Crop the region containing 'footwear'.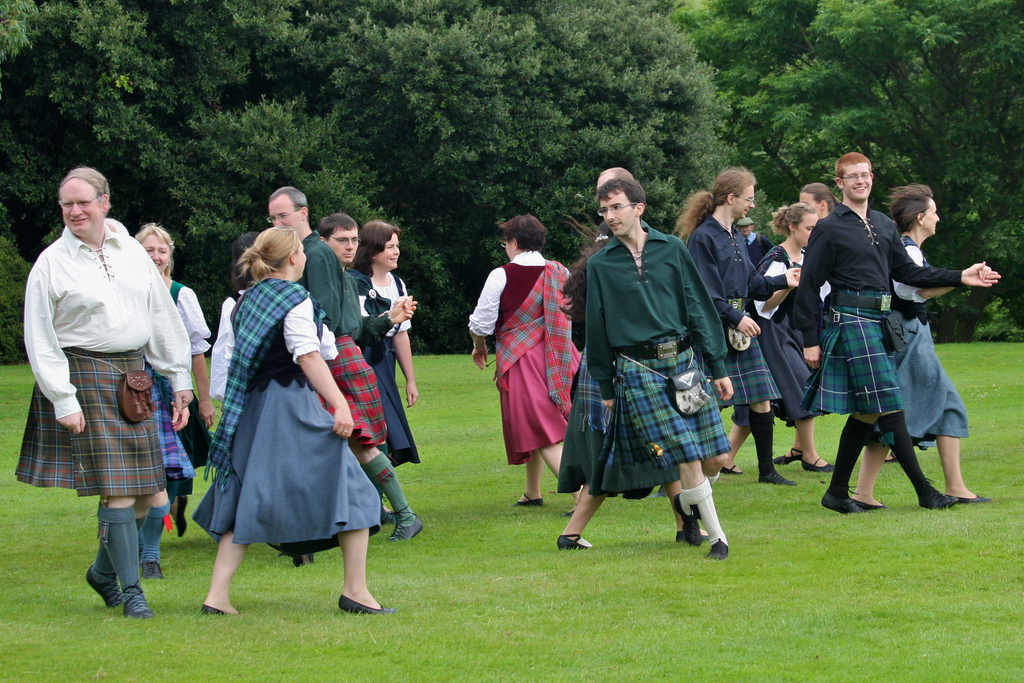
Crop region: [800,460,835,475].
